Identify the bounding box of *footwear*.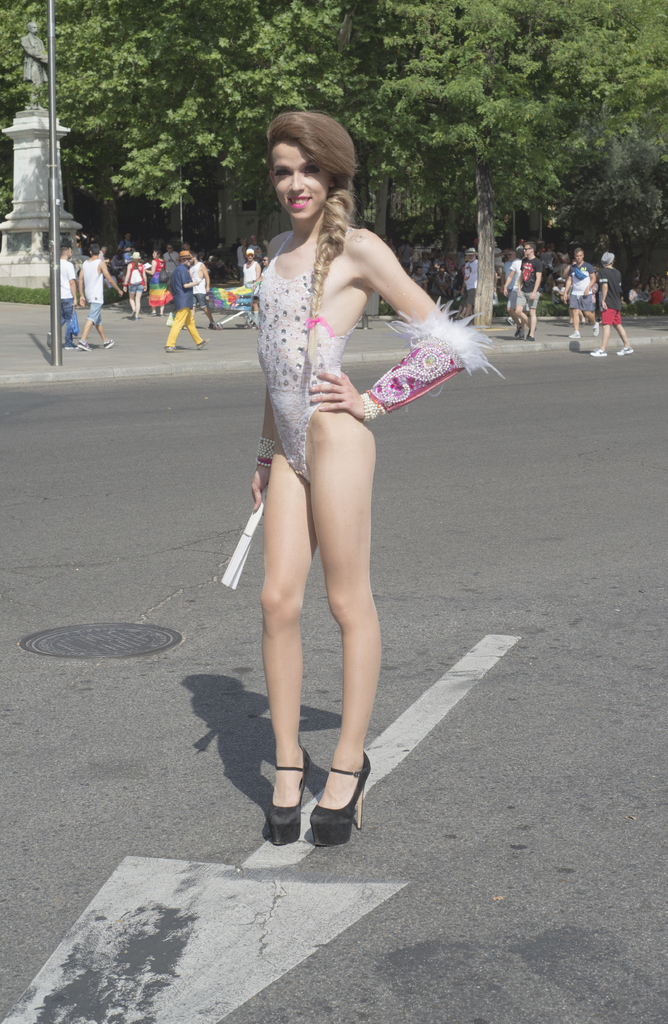
(left=566, top=333, right=580, bottom=340).
